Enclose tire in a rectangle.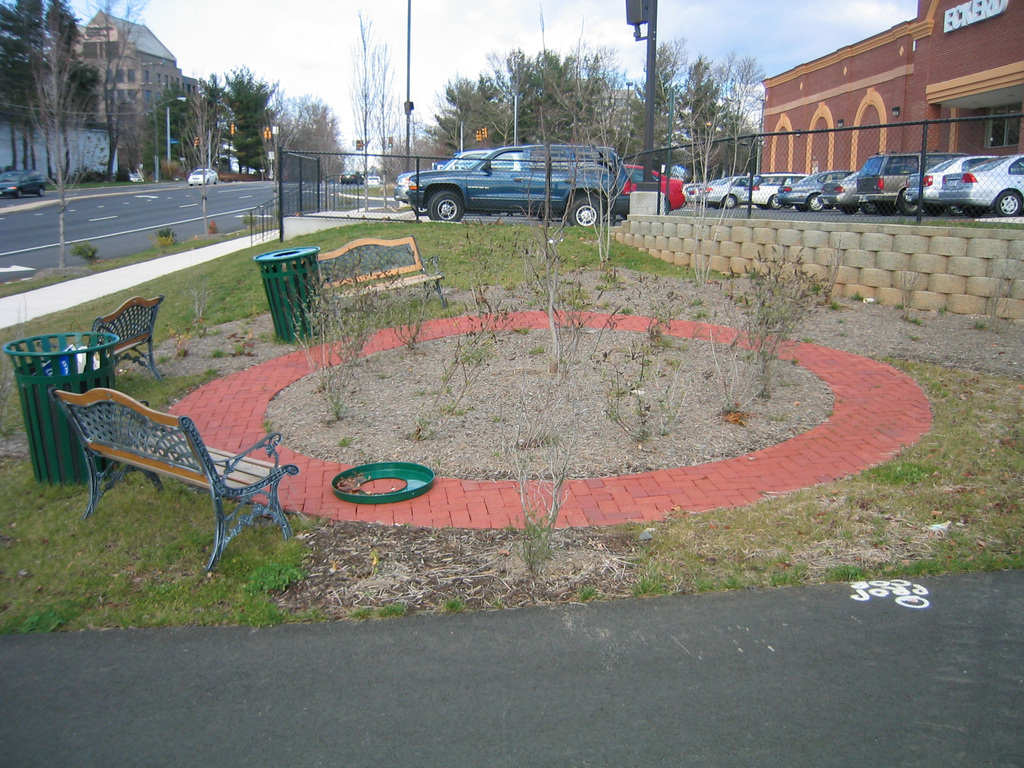
select_region(858, 202, 872, 216).
